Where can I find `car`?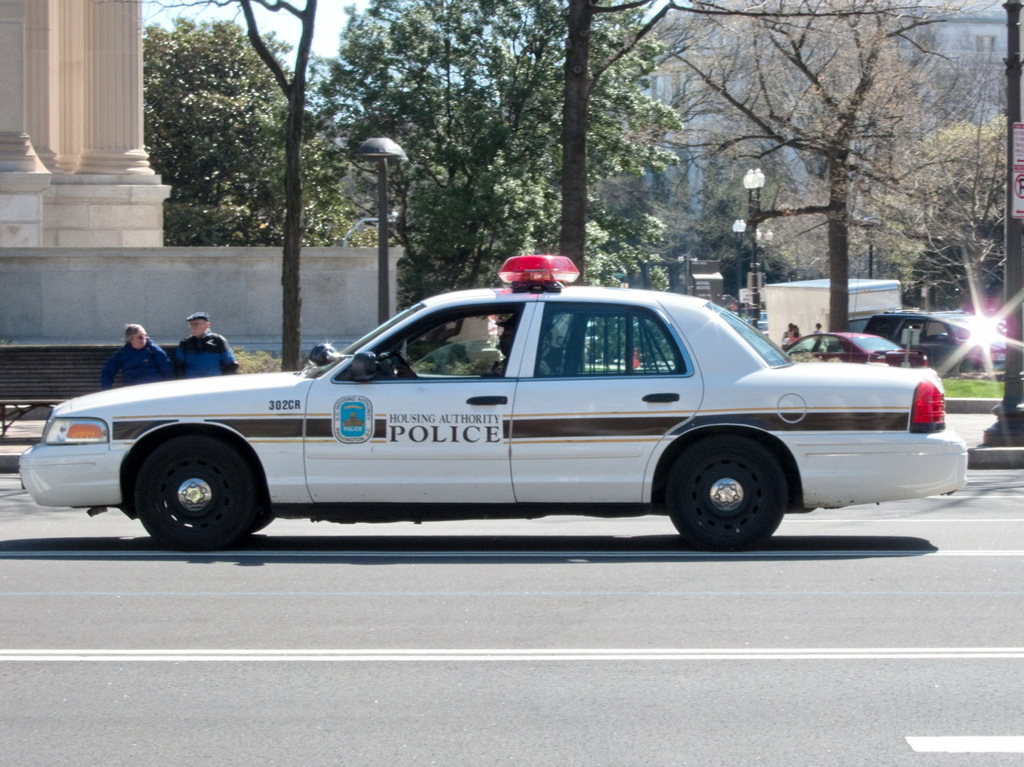
You can find it at (850,314,879,336).
